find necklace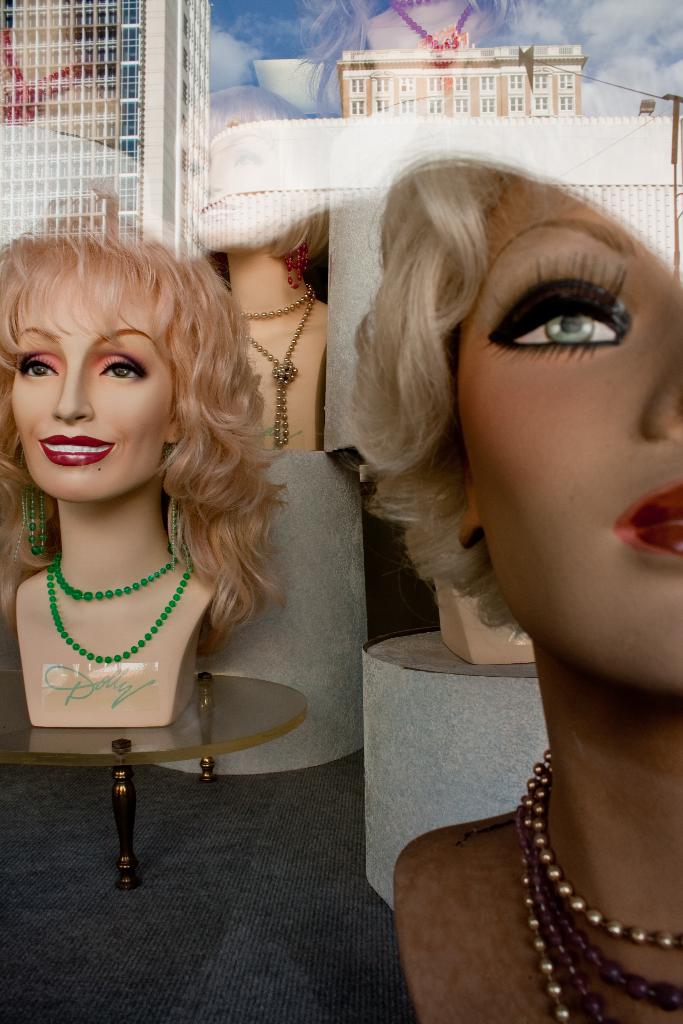
515 751 682 1023
